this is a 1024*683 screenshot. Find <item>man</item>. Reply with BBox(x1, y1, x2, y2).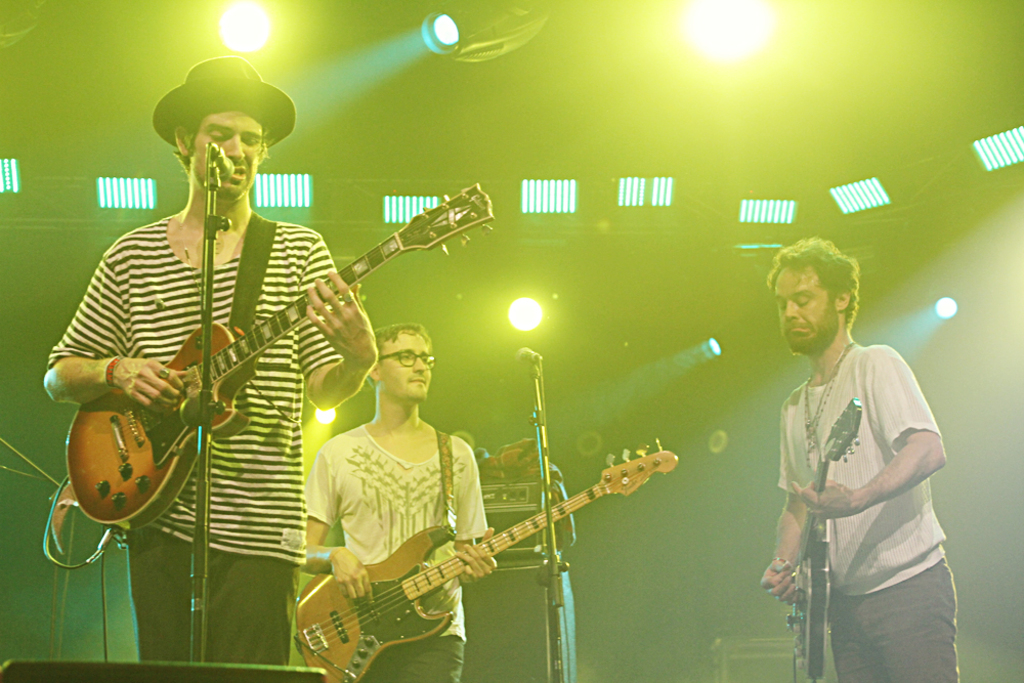
BBox(40, 53, 373, 660).
